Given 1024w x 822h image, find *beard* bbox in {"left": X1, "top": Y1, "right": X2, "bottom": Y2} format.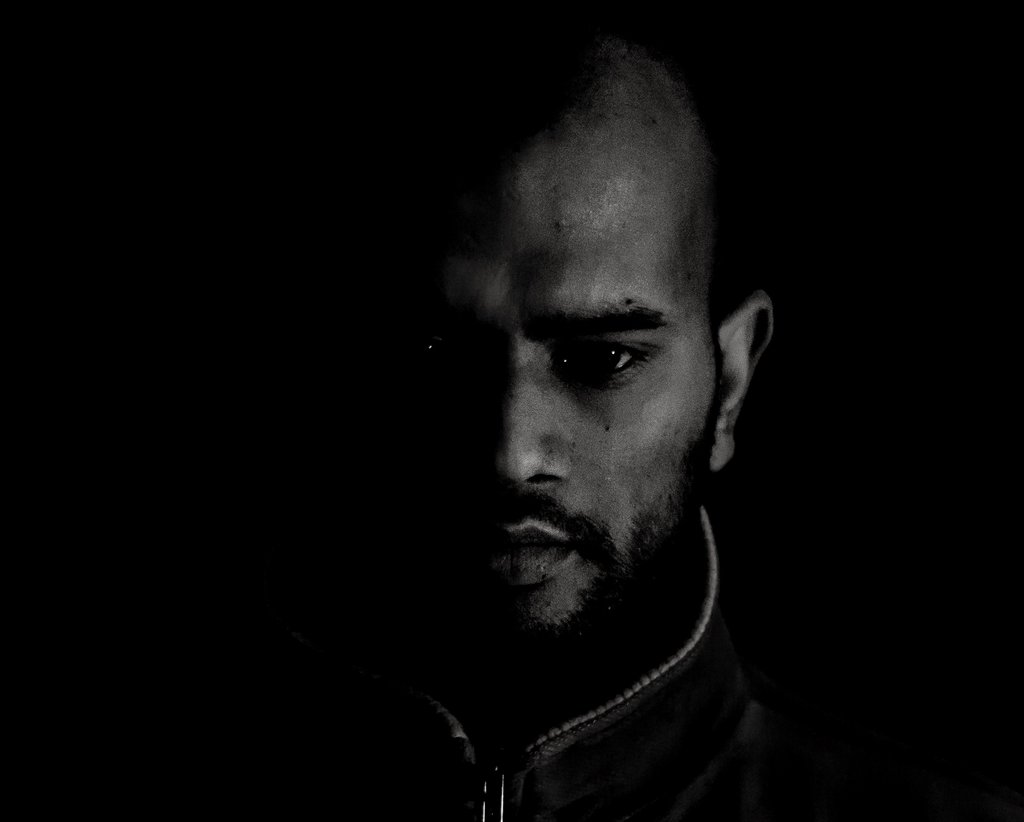
{"left": 421, "top": 307, "right": 730, "bottom": 686}.
